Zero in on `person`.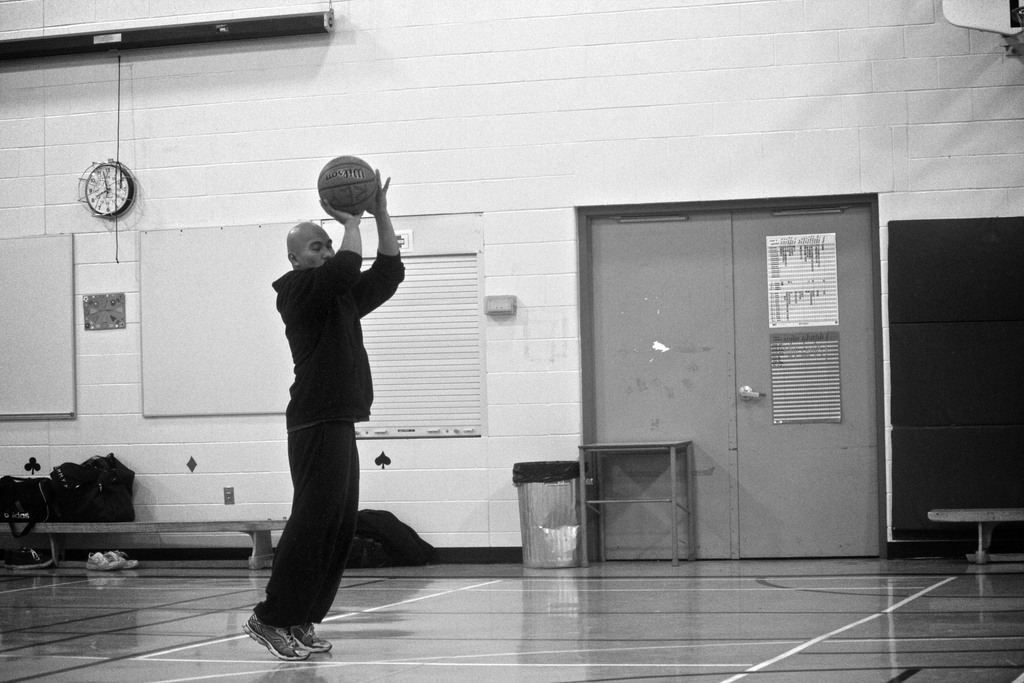
Zeroed in: x1=239, y1=156, x2=404, y2=641.
